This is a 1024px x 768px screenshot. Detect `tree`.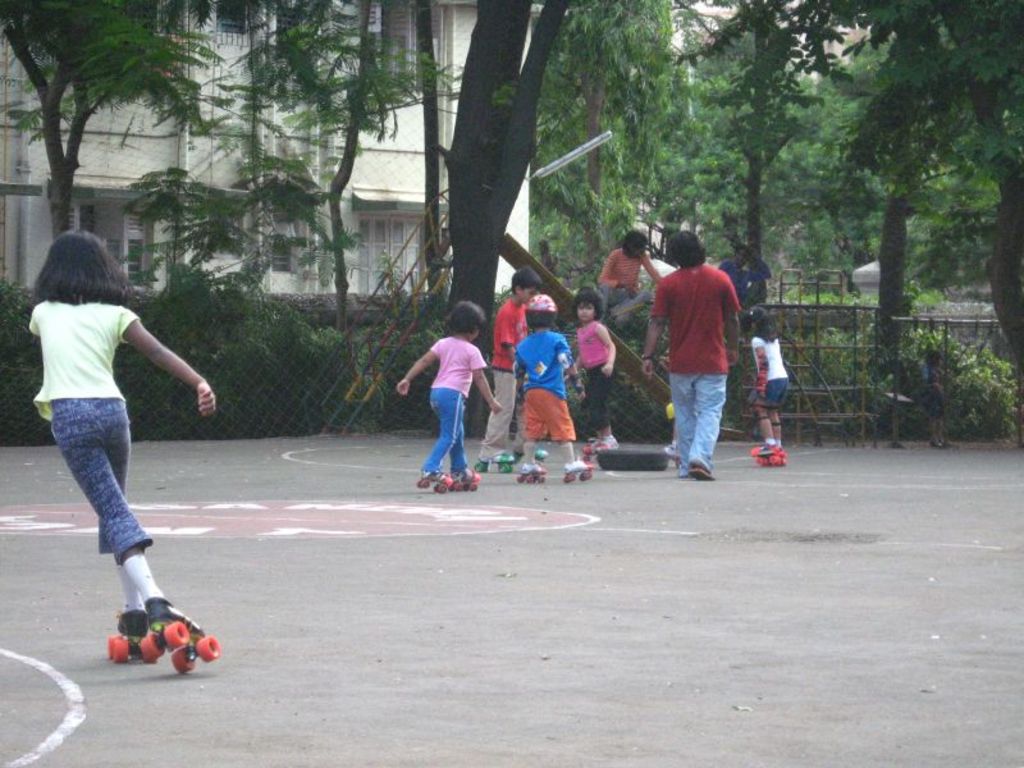
bbox=(445, 0, 564, 352).
